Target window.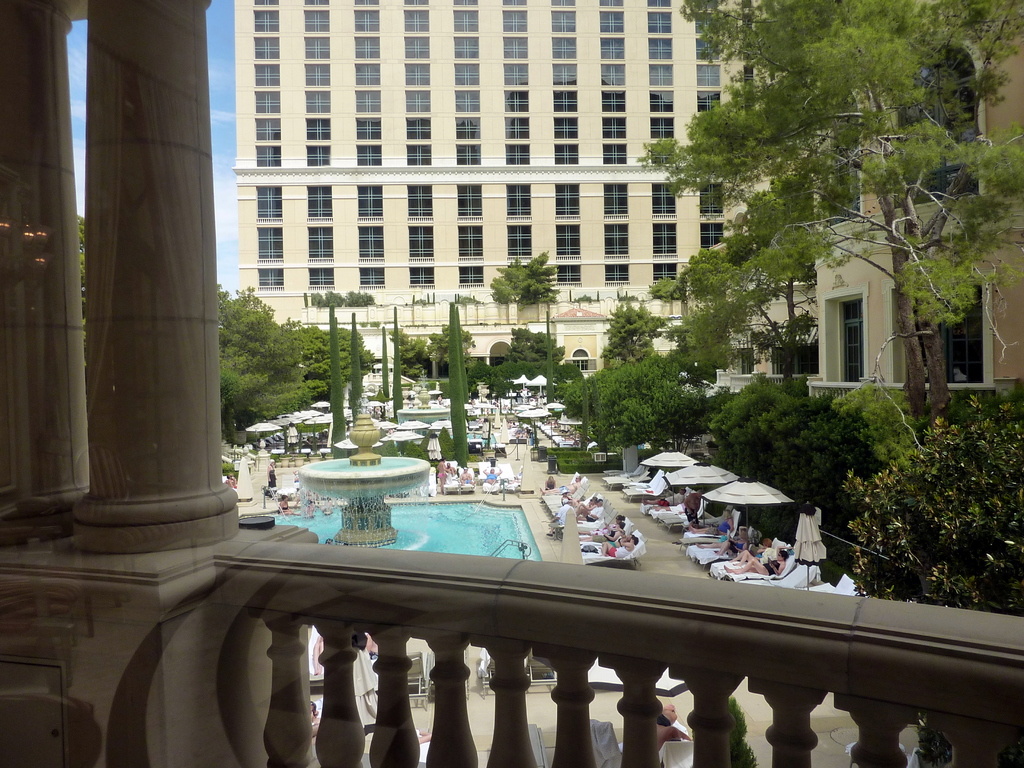
Target region: <bbox>602, 265, 627, 289</bbox>.
